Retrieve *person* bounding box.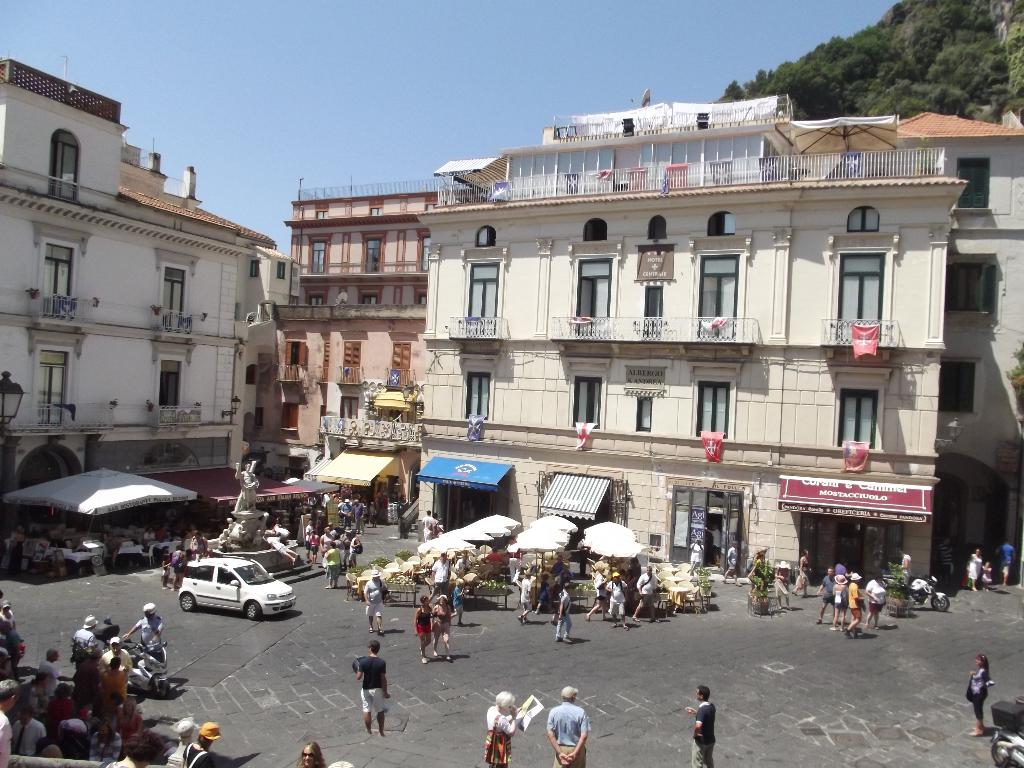
Bounding box: 981:560:994:586.
